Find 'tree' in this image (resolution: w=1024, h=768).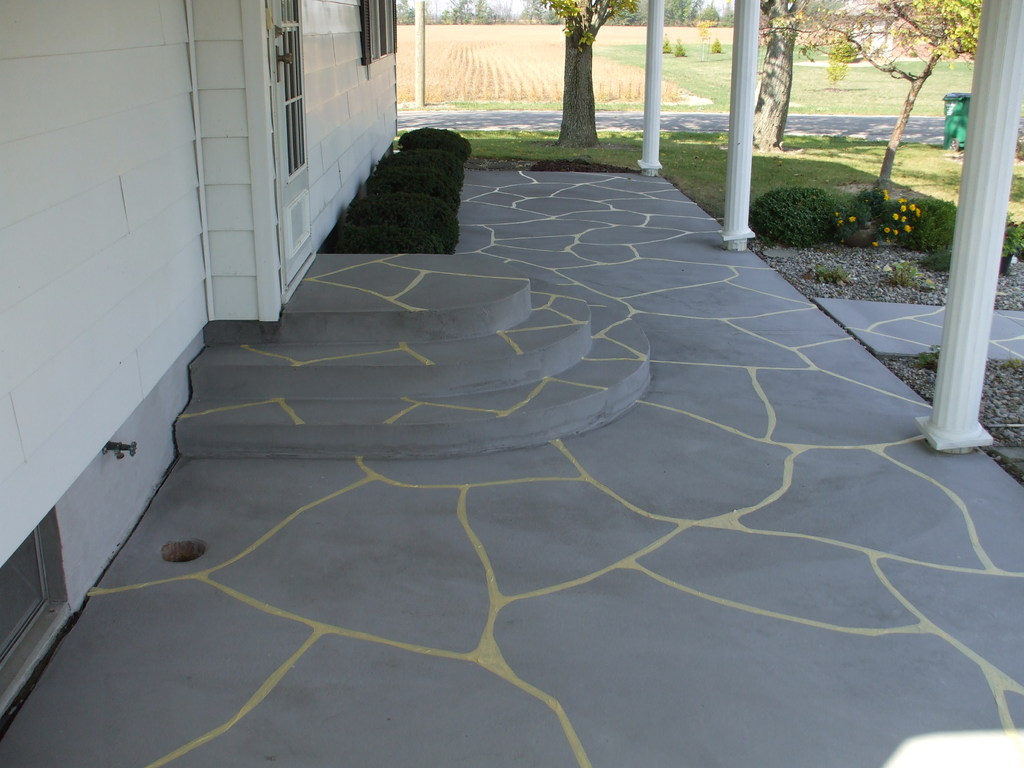
x1=763 y1=0 x2=985 y2=205.
